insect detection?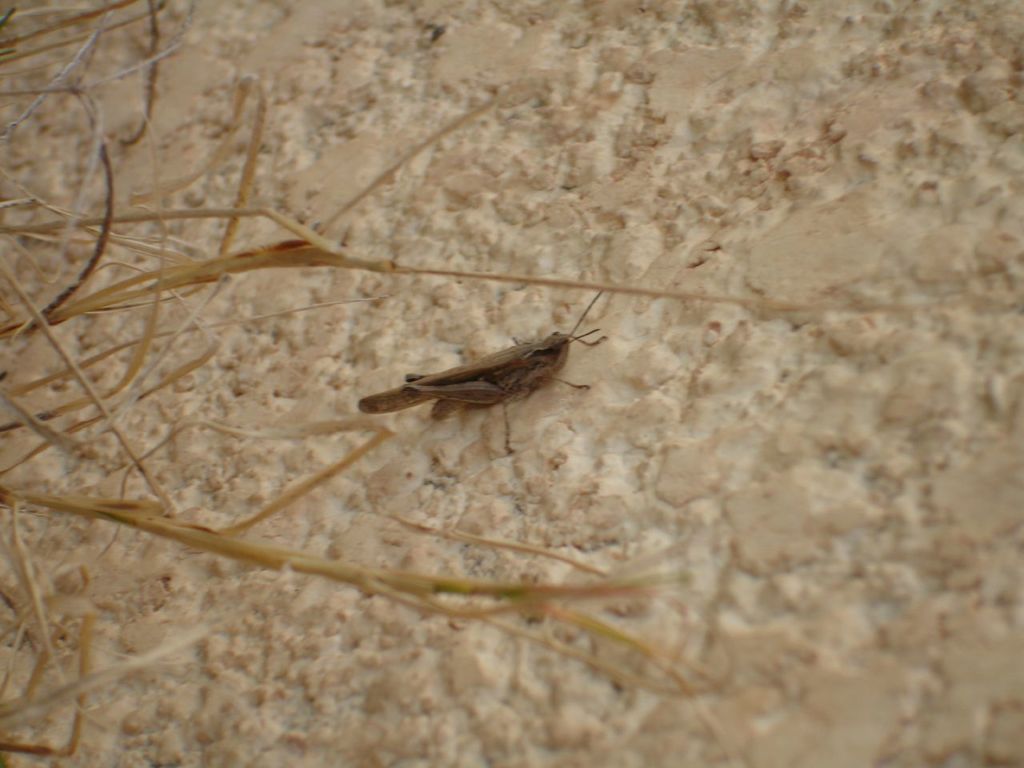
(355, 290, 606, 453)
